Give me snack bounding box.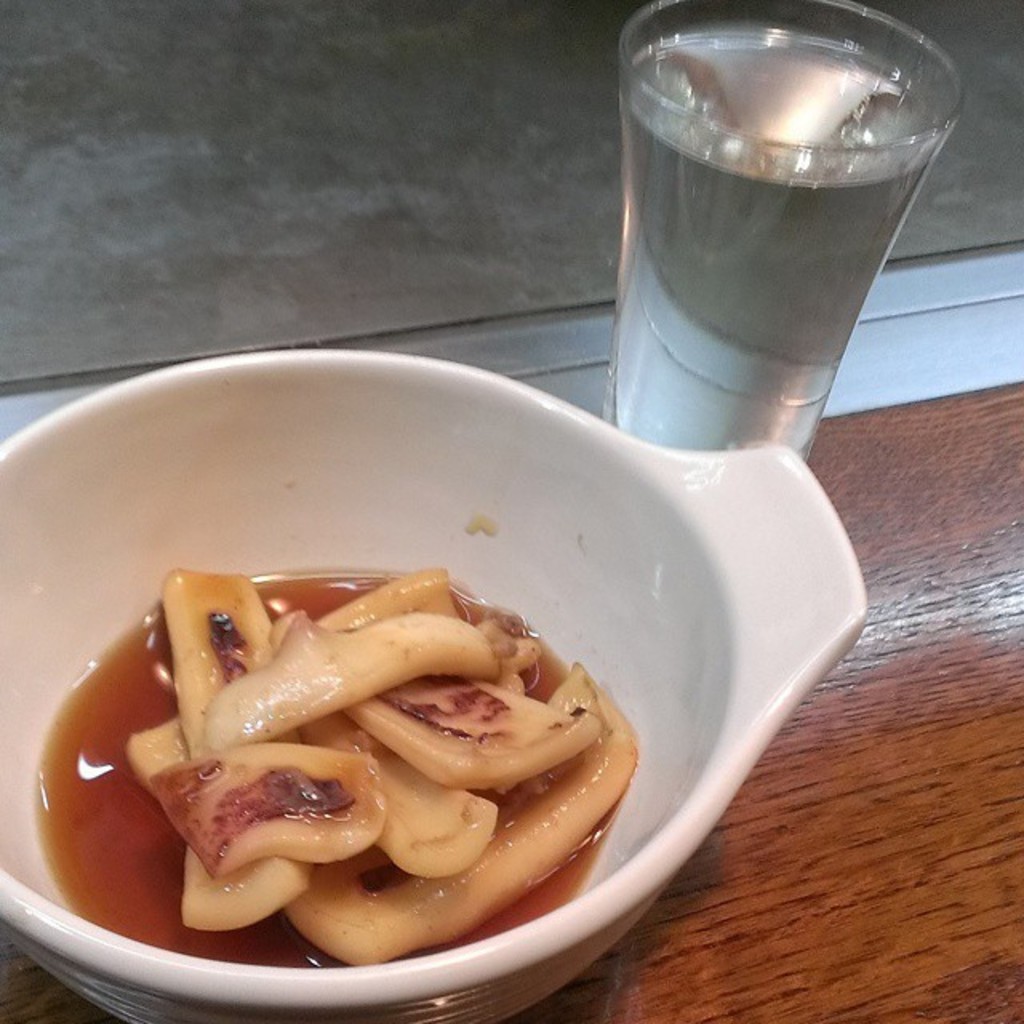
region(120, 586, 594, 947).
